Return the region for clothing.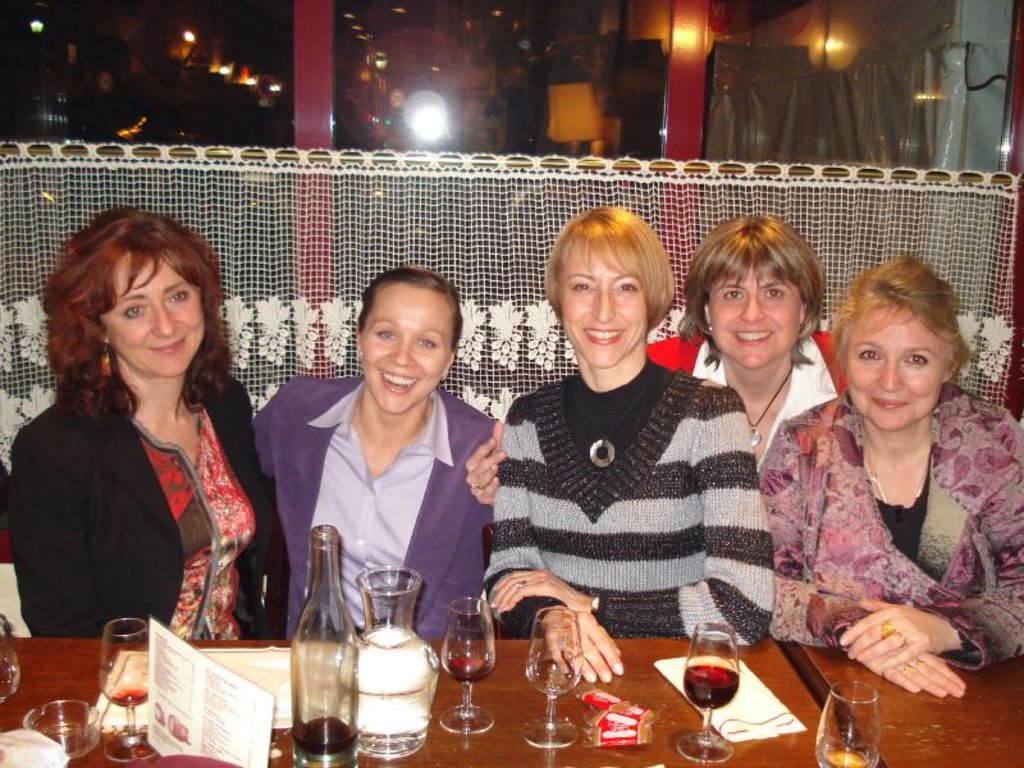
{"x1": 251, "y1": 371, "x2": 503, "y2": 640}.
